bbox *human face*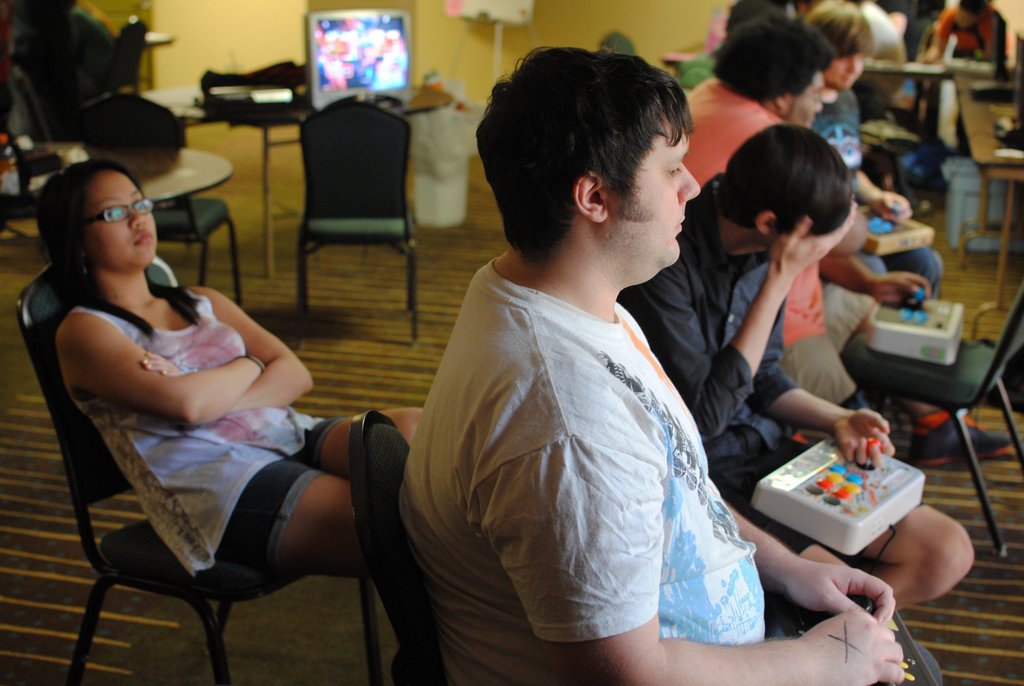
bbox=[612, 118, 701, 277]
